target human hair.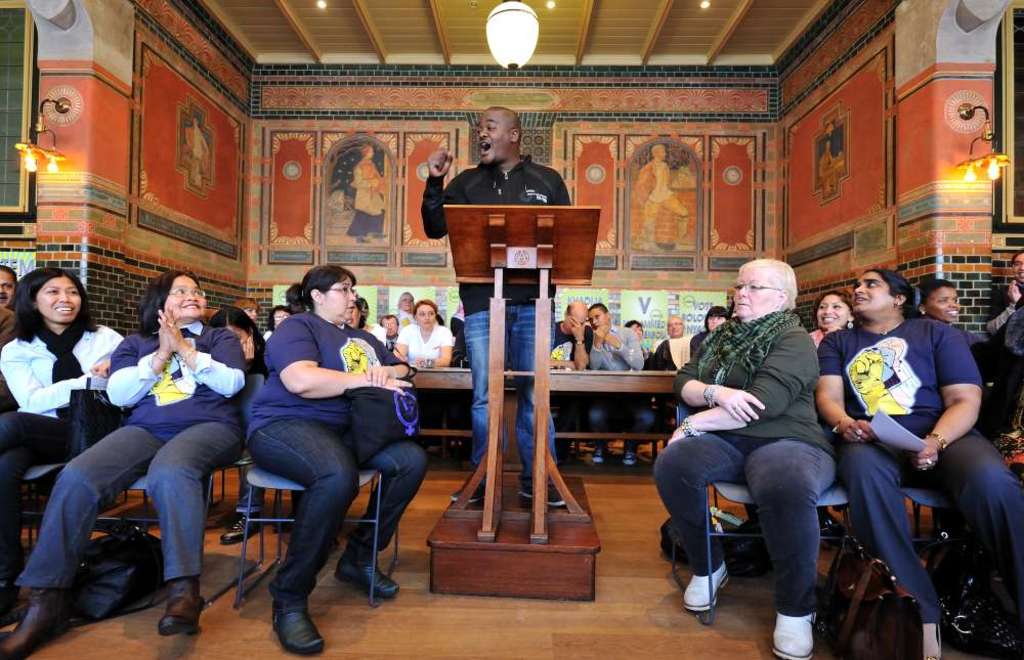
Target region: 699,305,730,333.
